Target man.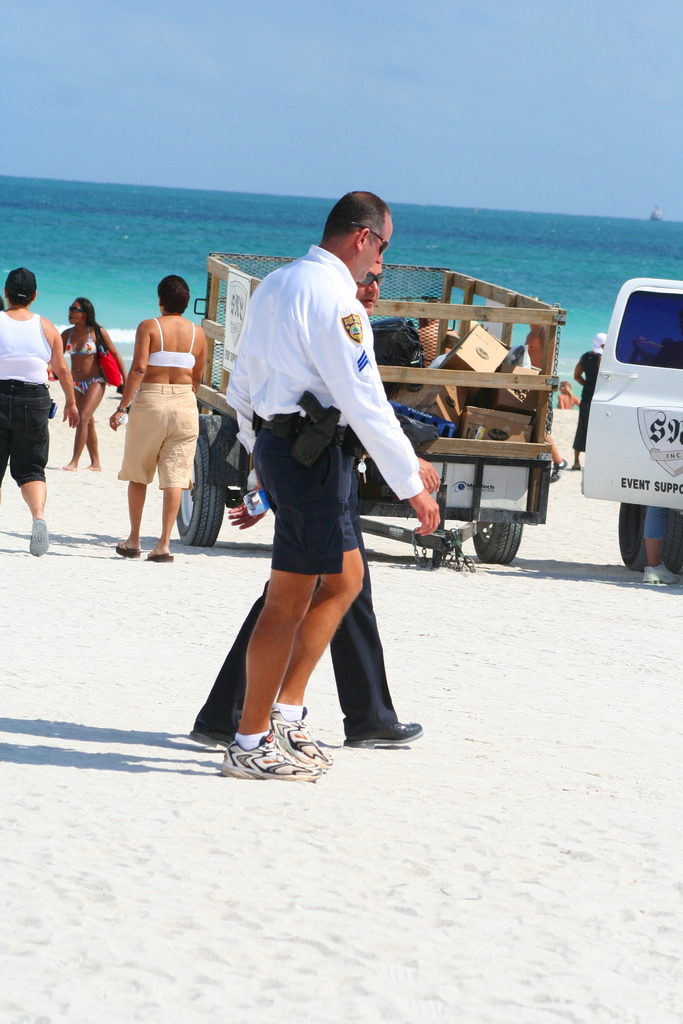
Target region: locate(190, 263, 424, 749).
